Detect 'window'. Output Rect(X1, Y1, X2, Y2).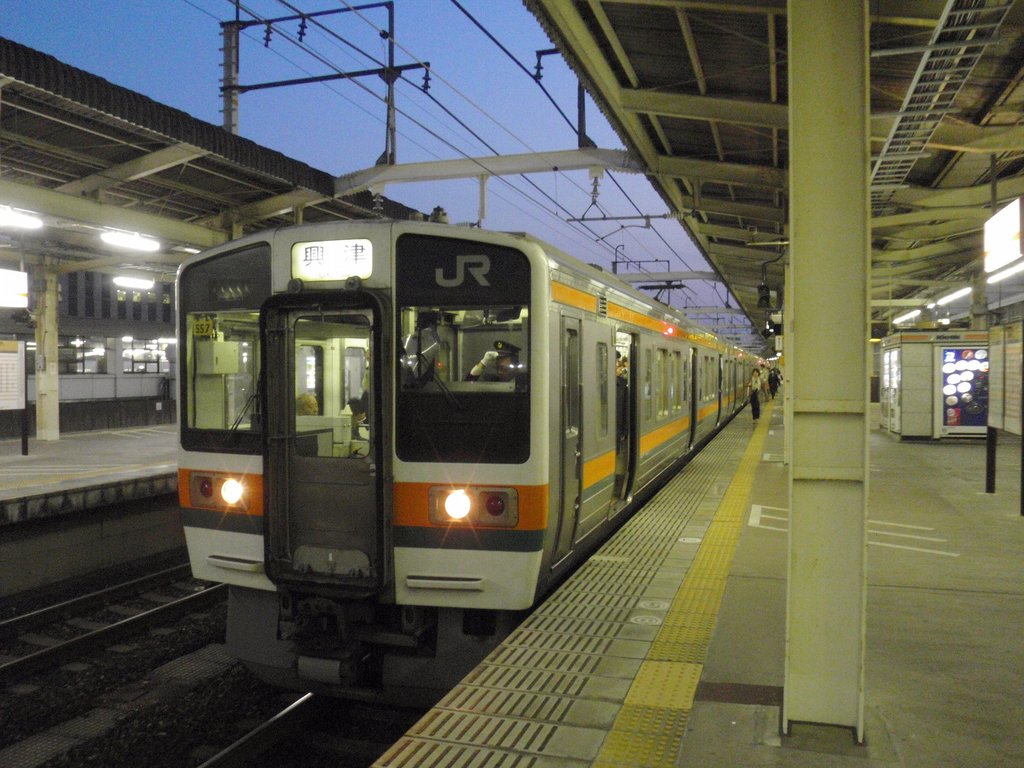
Rect(593, 292, 609, 319).
